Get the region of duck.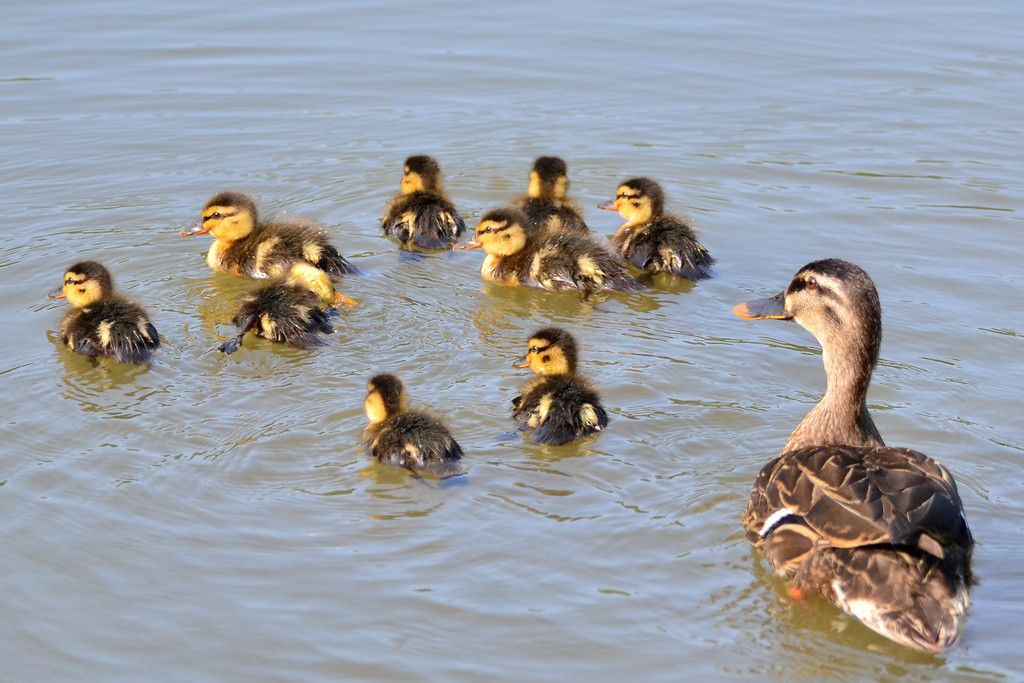
[509,157,588,232].
